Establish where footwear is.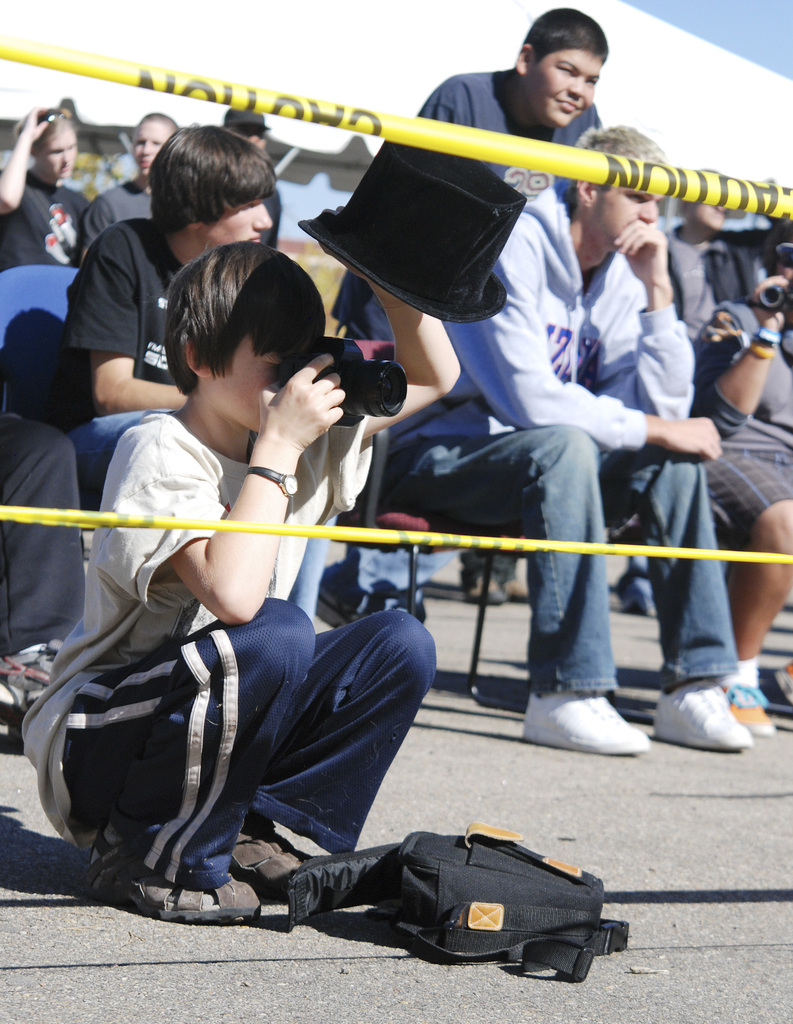
Established at rect(651, 680, 756, 753).
